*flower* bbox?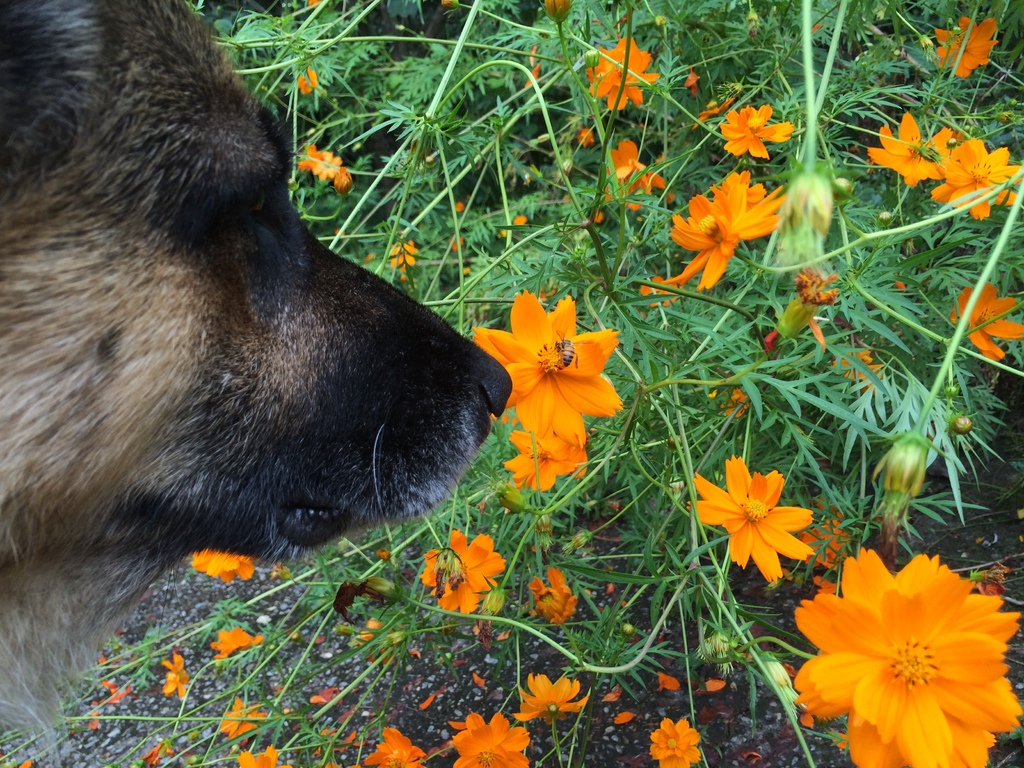
select_region(515, 668, 589, 727)
